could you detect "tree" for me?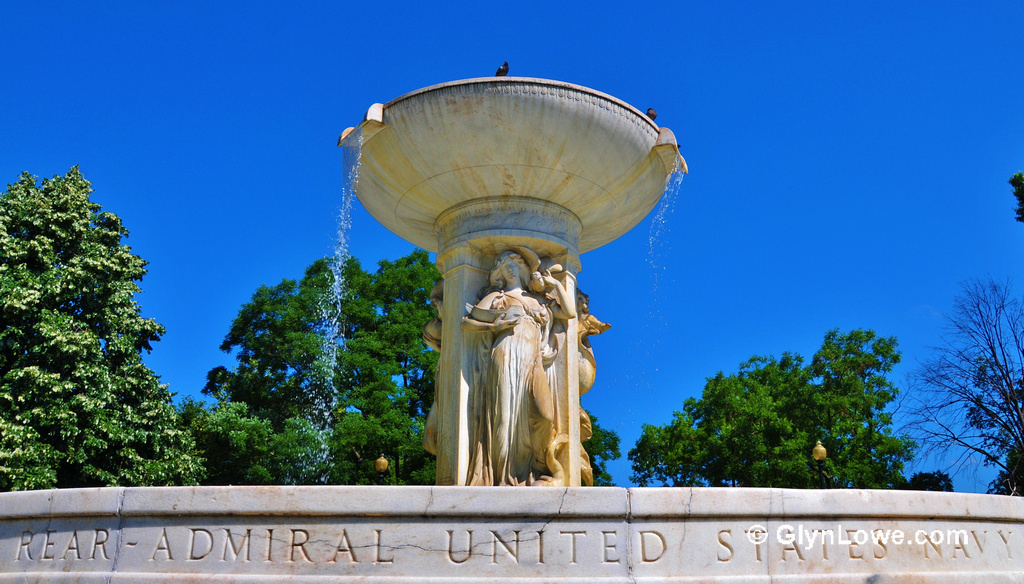
Detection result: select_region(12, 150, 176, 503).
